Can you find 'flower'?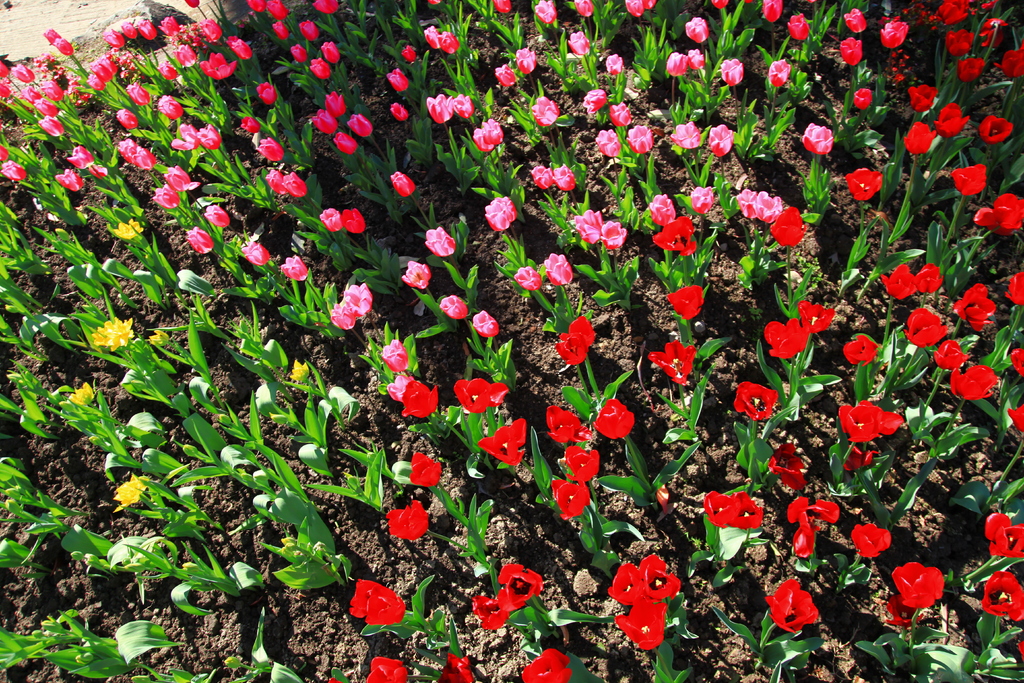
Yes, bounding box: BBox(718, 59, 740, 86).
